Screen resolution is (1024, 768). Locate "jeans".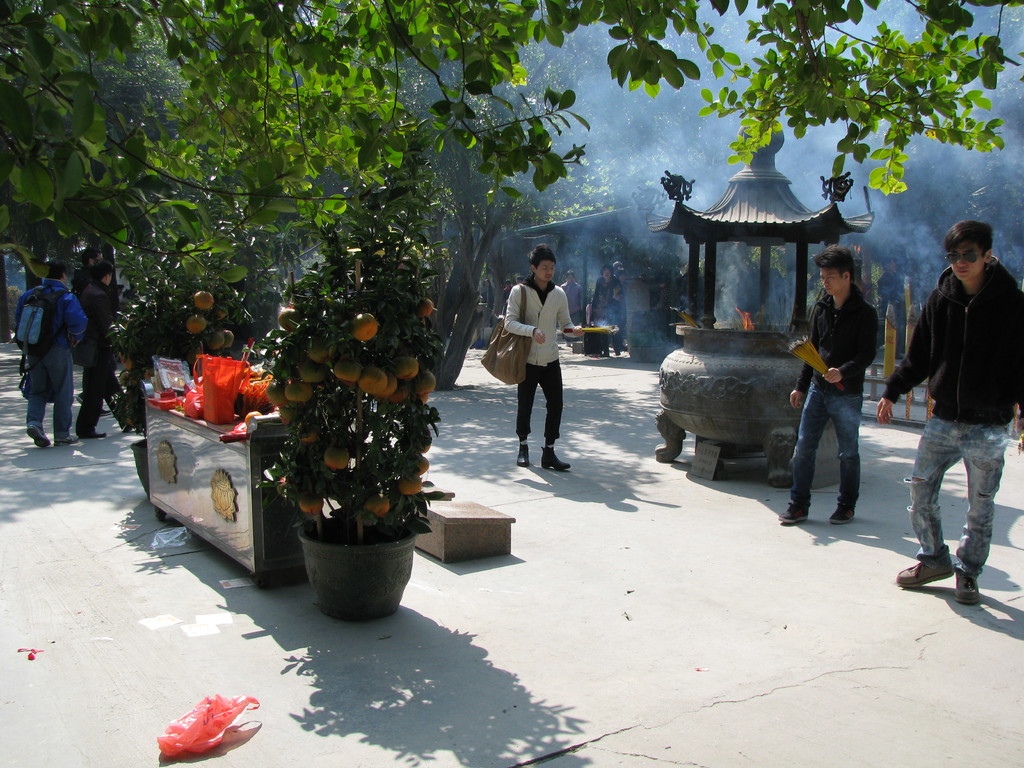
box(797, 387, 881, 526).
